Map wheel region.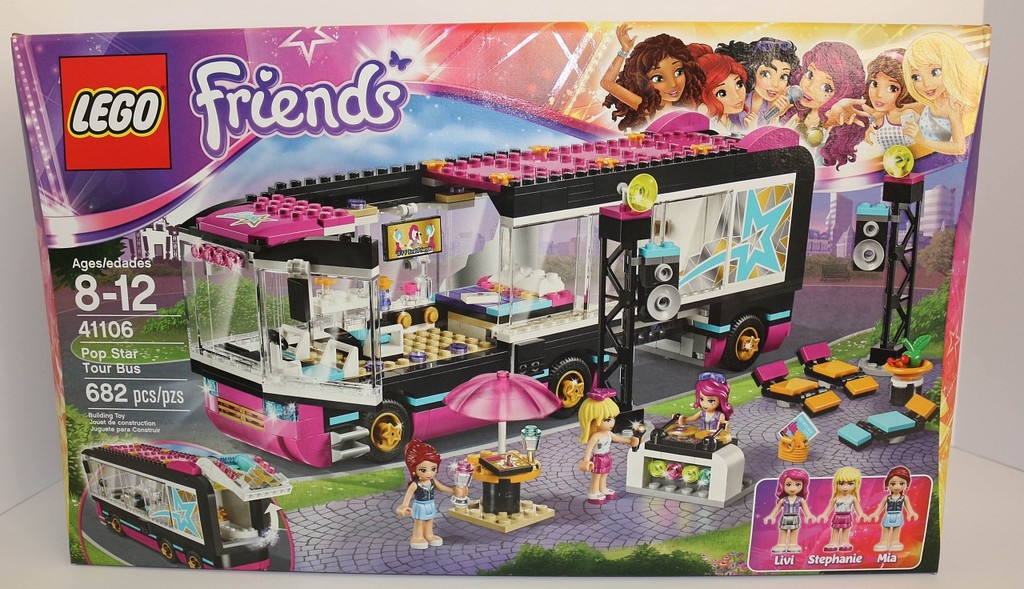
Mapped to bbox(114, 514, 122, 532).
